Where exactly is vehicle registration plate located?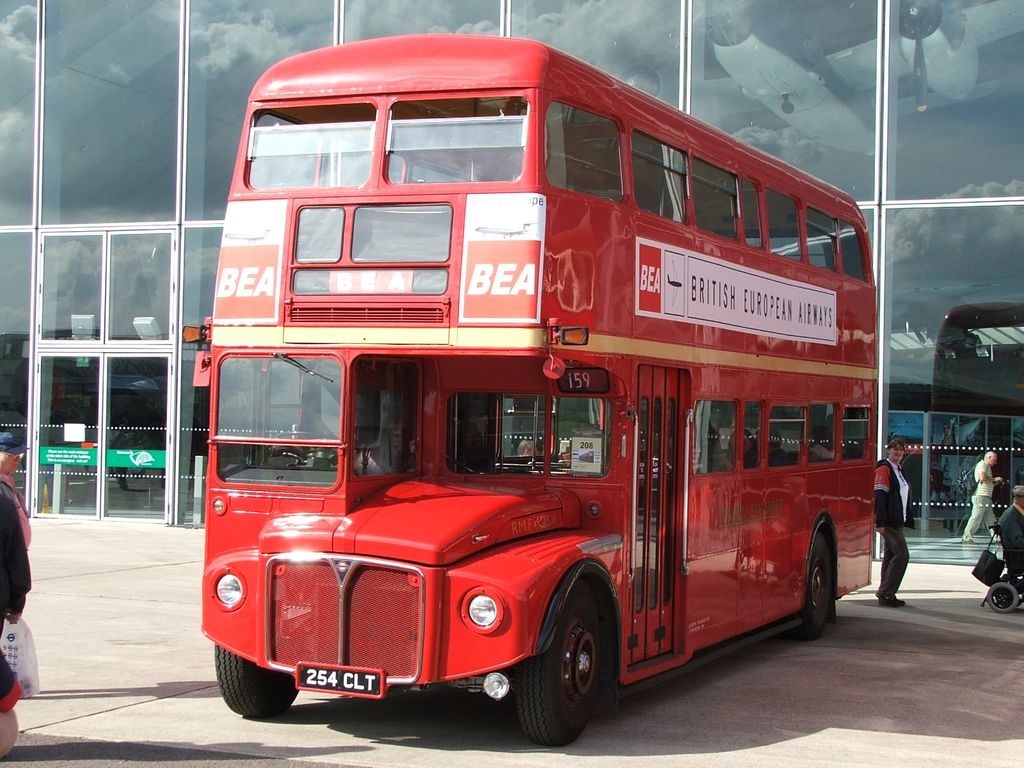
Its bounding box is 300/666/380/695.
